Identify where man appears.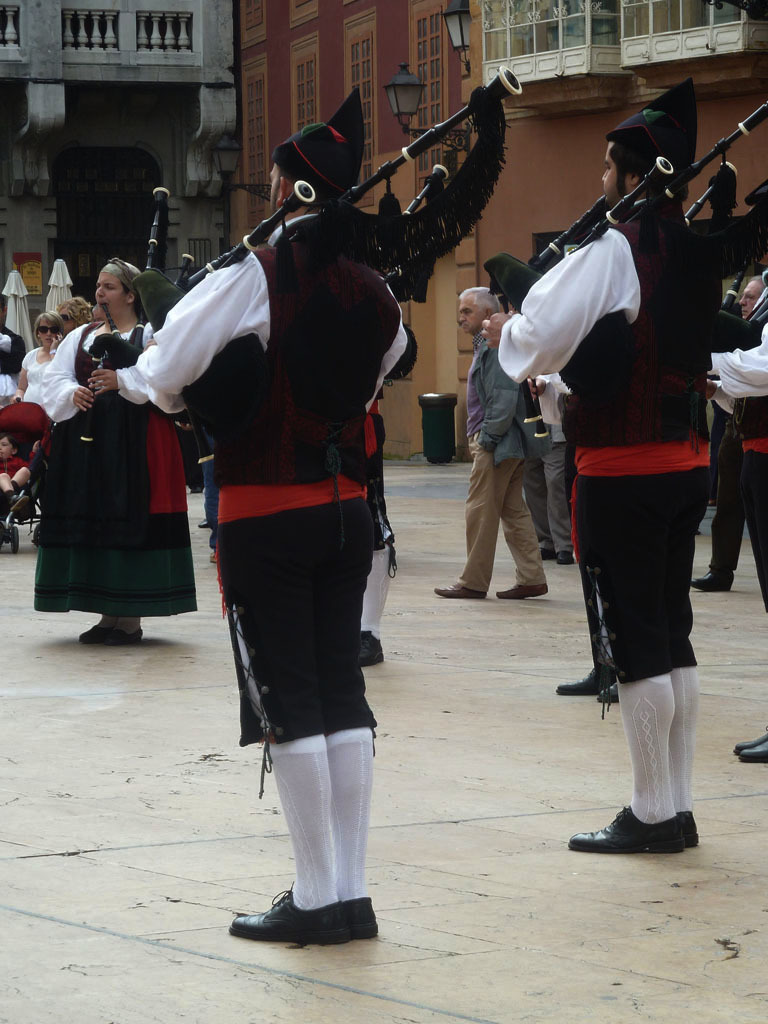
Appears at left=503, top=82, right=736, bottom=839.
